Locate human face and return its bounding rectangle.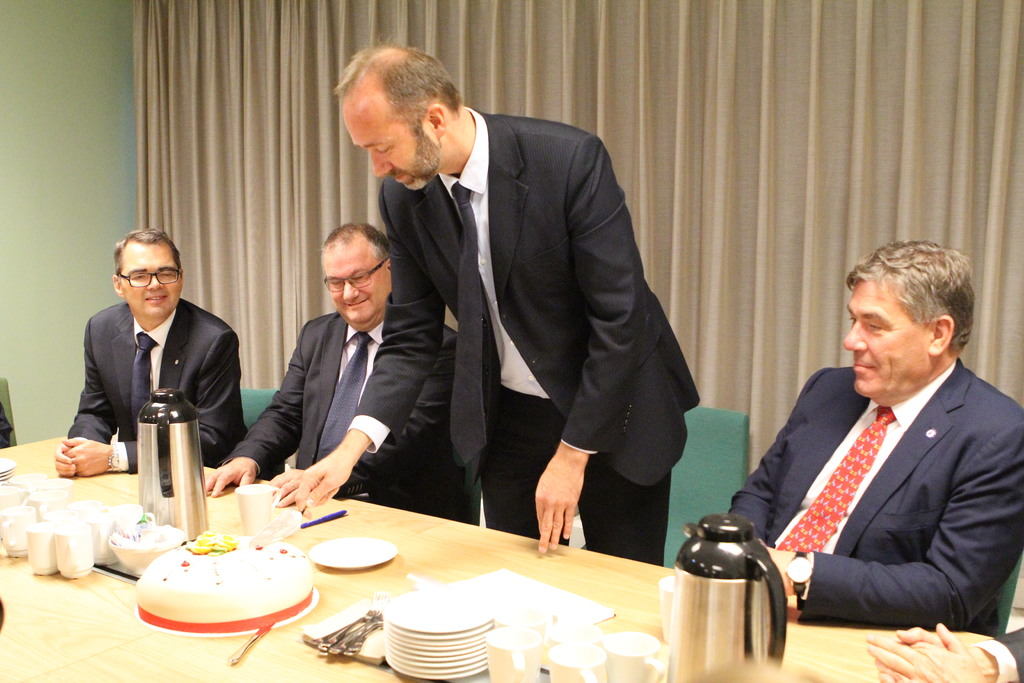
detection(118, 243, 177, 318).
